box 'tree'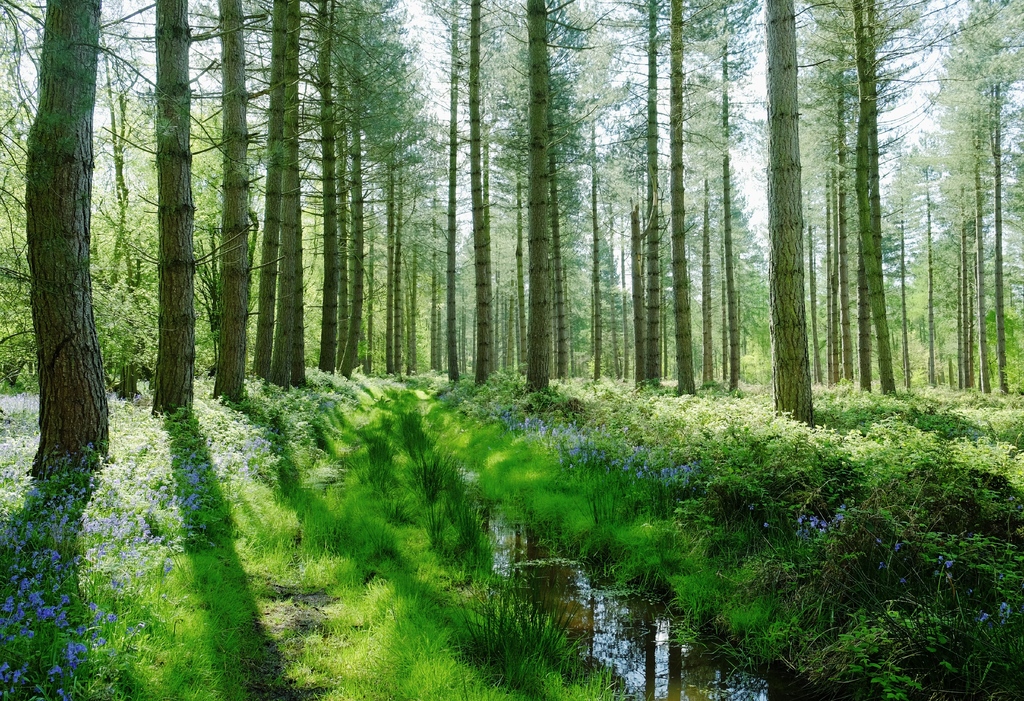
[left=618, top=203, right=626, bottom=383]
